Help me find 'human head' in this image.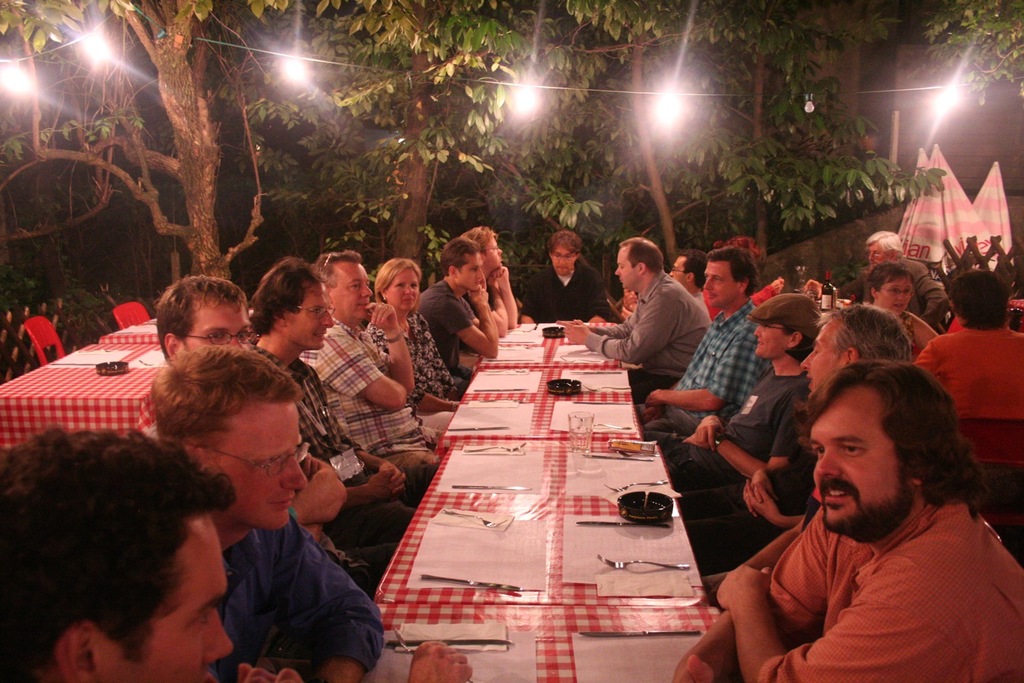
Found it: select_region(948, 268, 1008, 331).
